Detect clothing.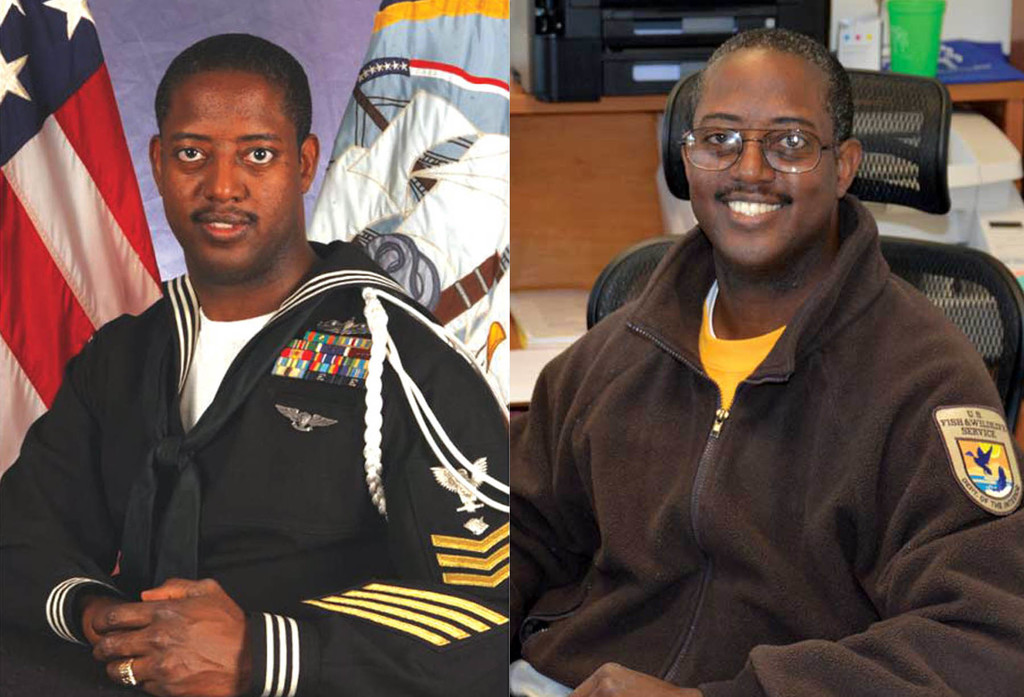
Detected at bbox(509, 190, 1023, 696).
